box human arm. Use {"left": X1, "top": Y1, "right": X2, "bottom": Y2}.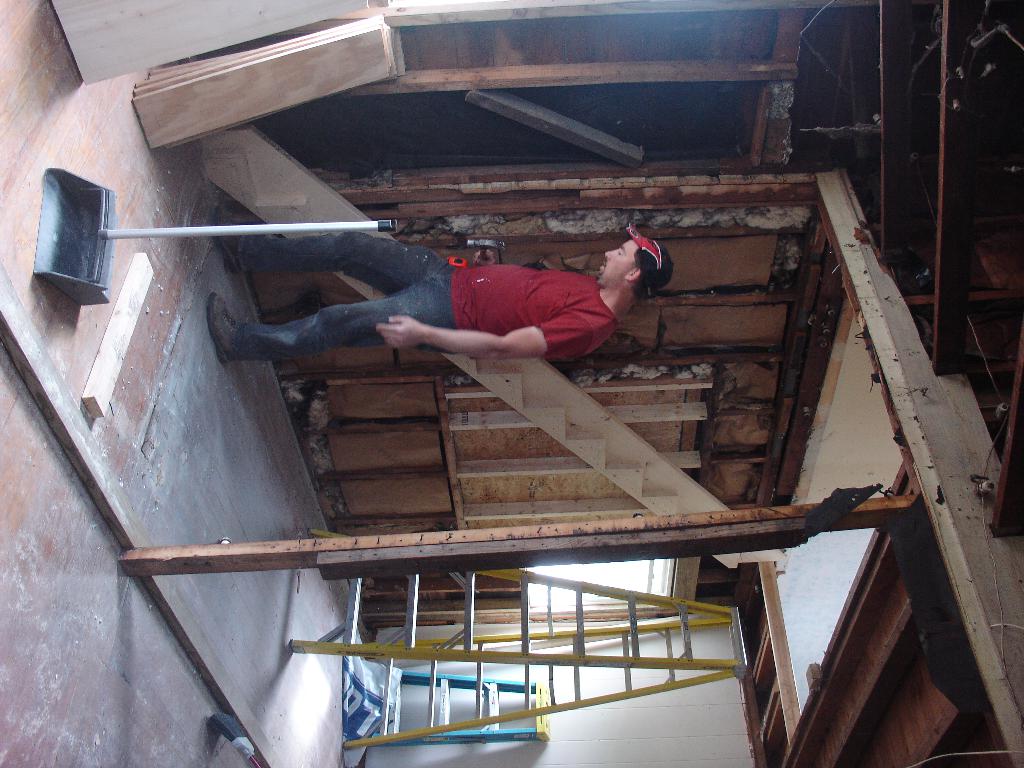
{"left": 372, "top": 310, "right": 599, "bottom": 353}.
